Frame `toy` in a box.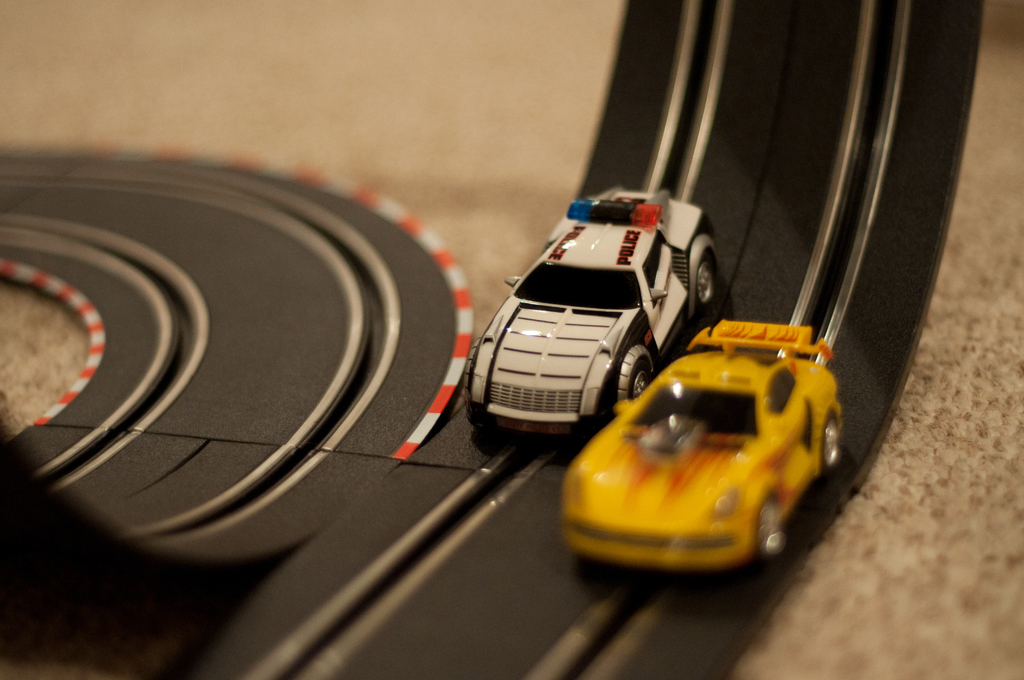
<bbox>554, 316, 850, 587</bbox>.
